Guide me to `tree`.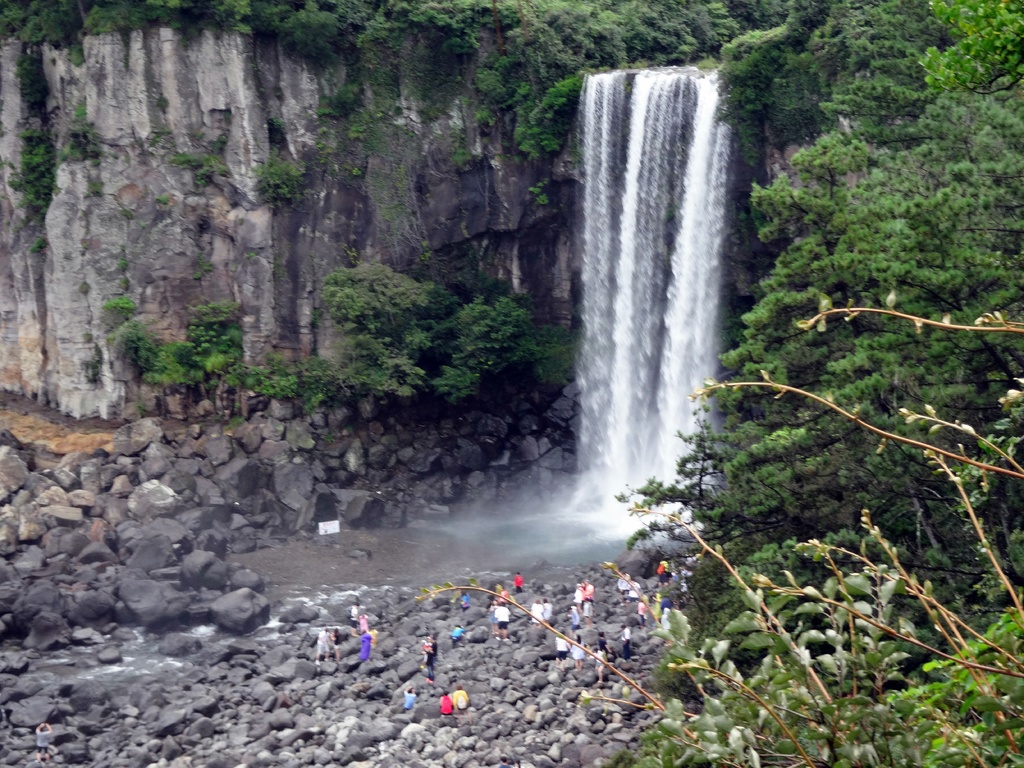
Guidance: 330, 258, 415, 337.
